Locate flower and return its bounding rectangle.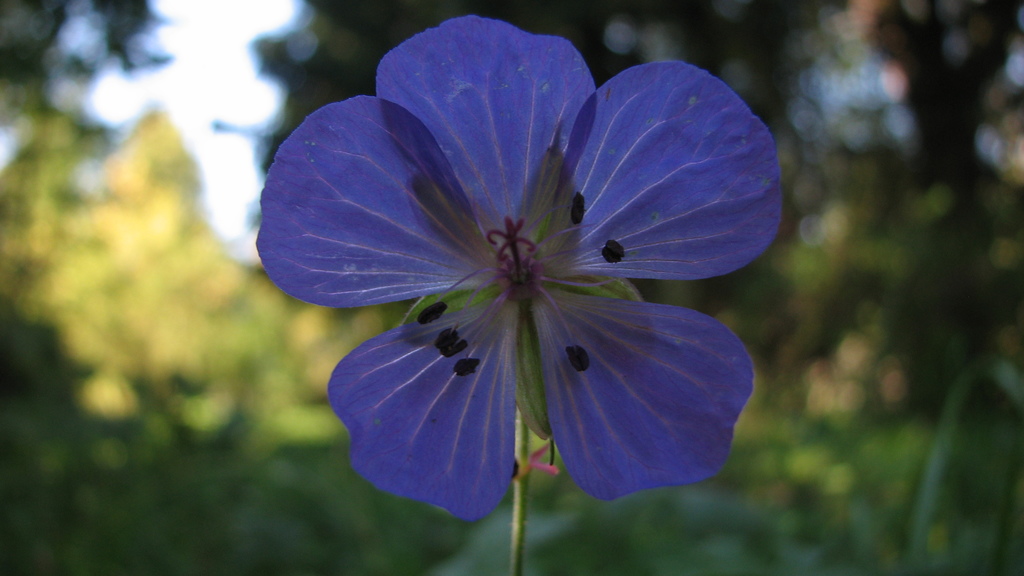
x1=260, y1=21, x2=780, y2=525.
